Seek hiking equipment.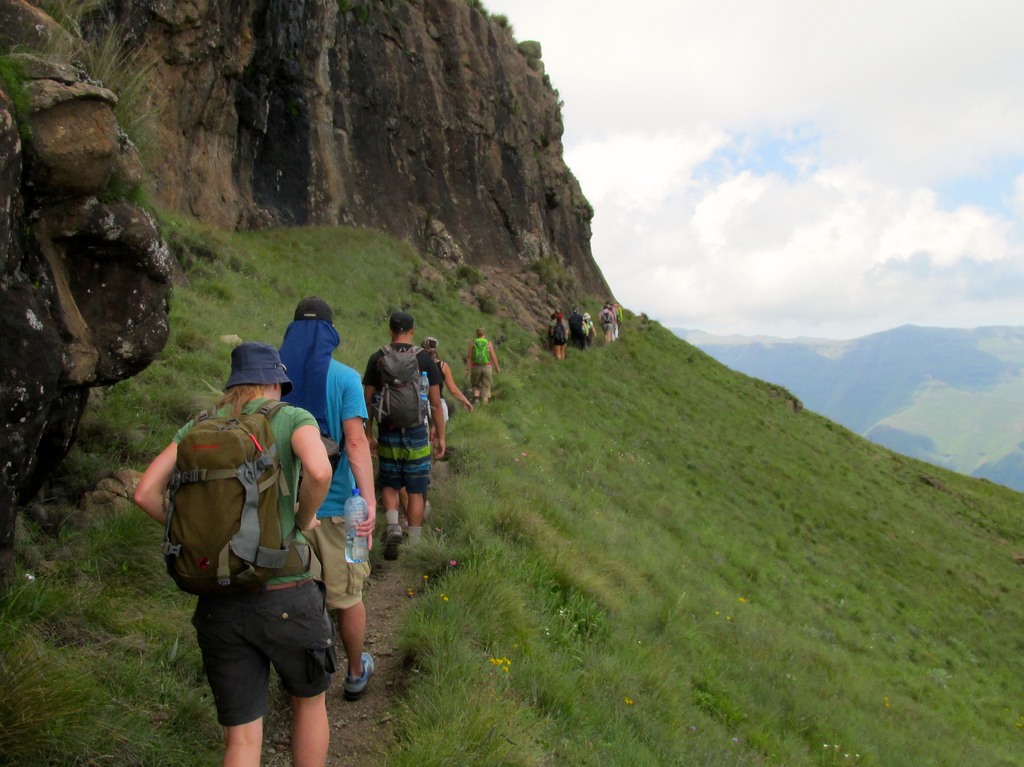
locate(369, 344, 433, 434).
